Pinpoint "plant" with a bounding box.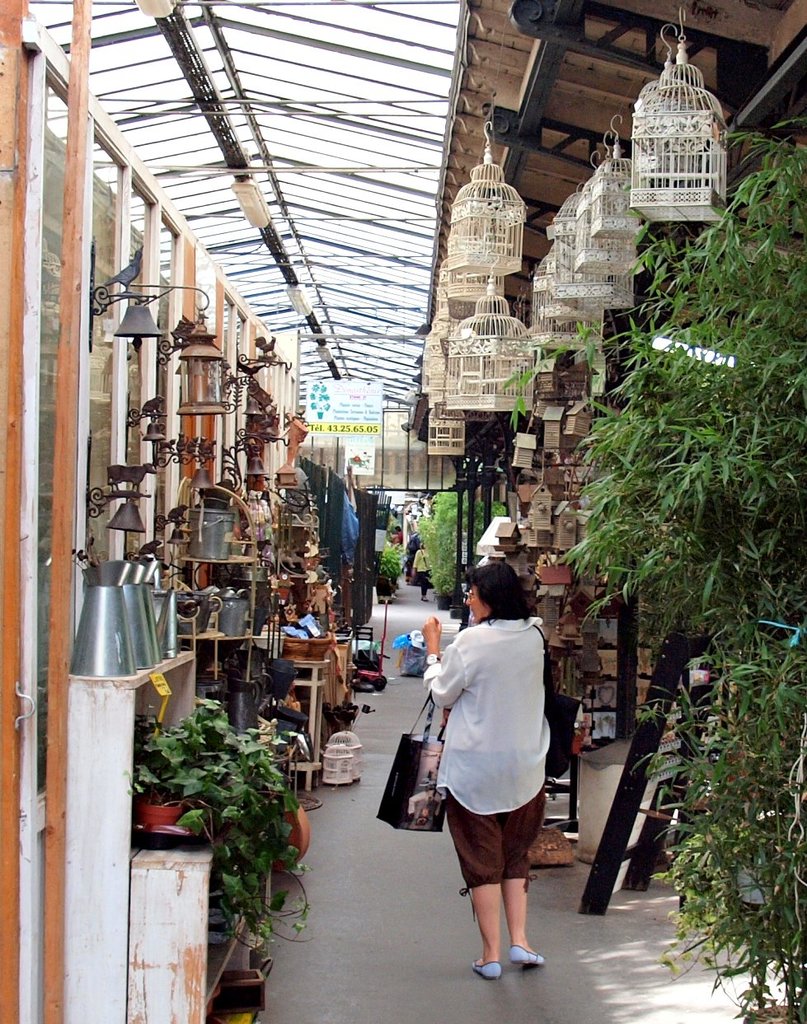
rect(378, 541, 411, 580).
